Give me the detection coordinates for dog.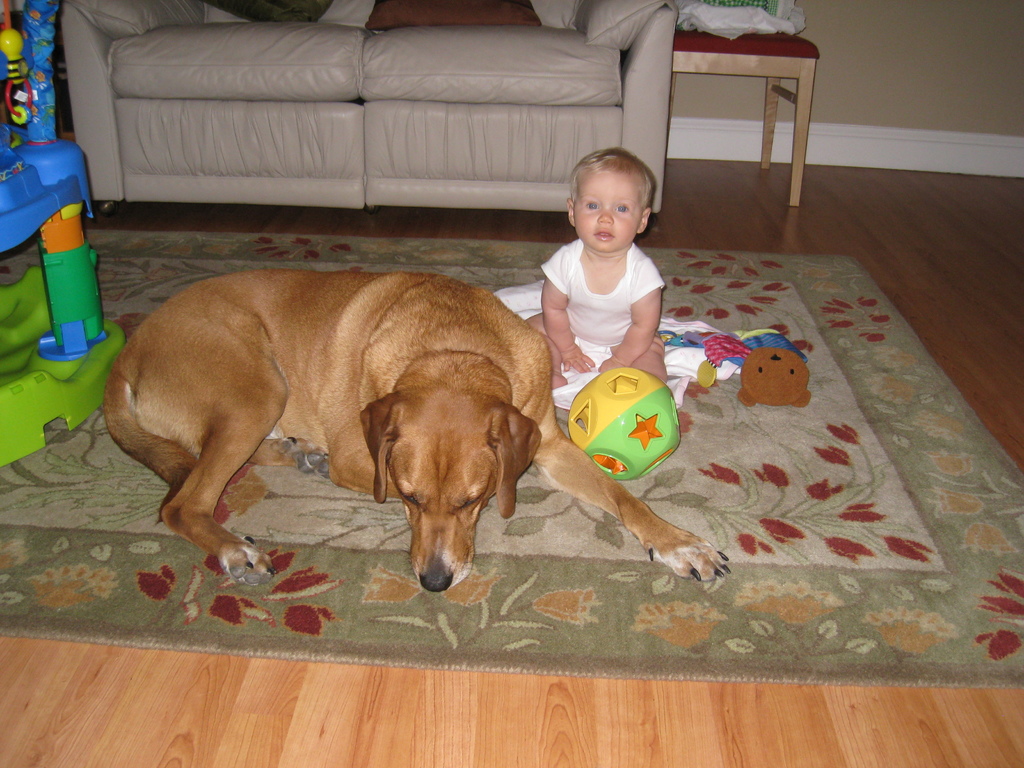
{"x1": 103, "y1": 268, "x2": 731, "y2": 593}.
